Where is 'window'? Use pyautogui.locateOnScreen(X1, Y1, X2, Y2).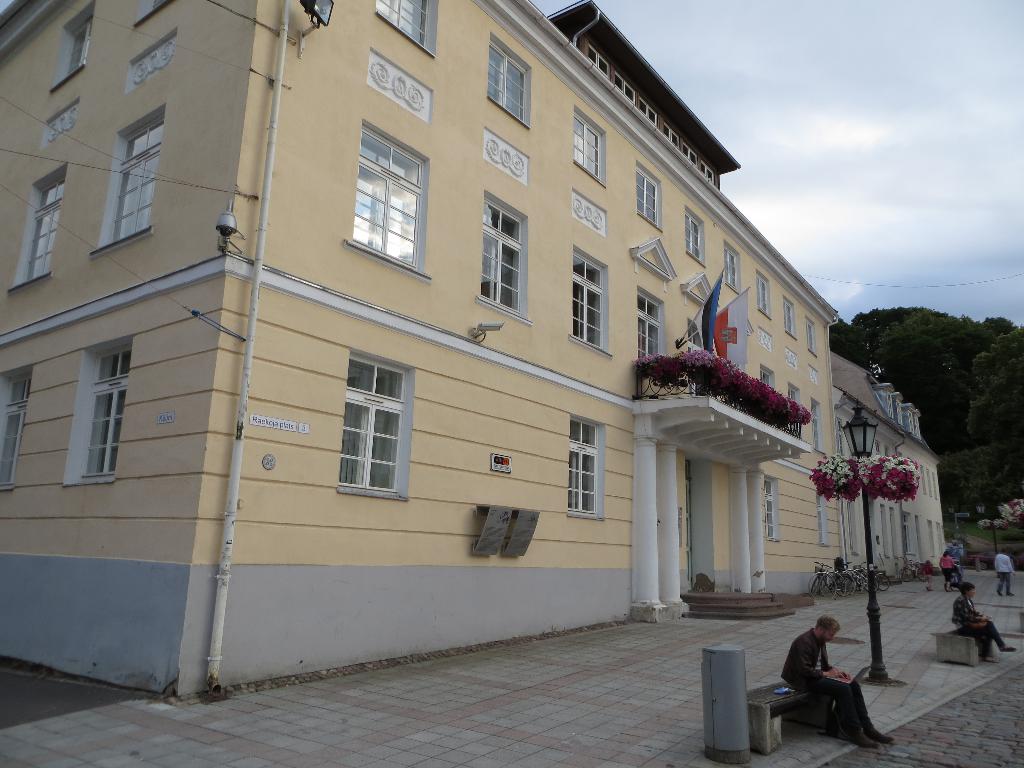
pyautogui.locateOnScreen(629, 294, 671, 364).
